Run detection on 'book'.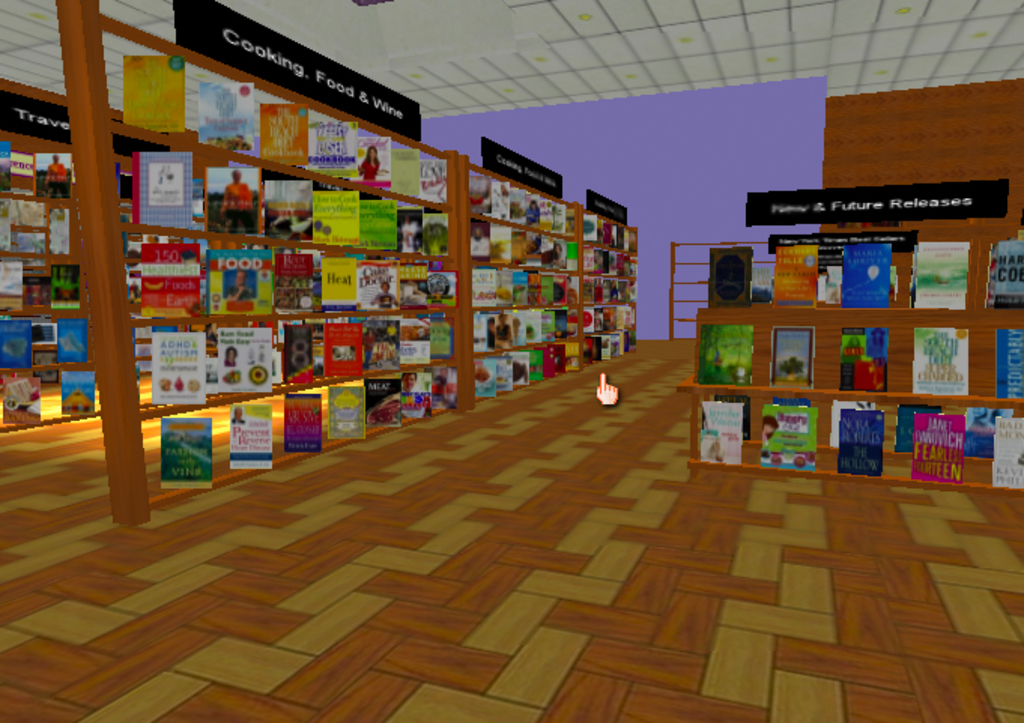
Result: <bbox>400, 314, 430, 367</bbox>.
